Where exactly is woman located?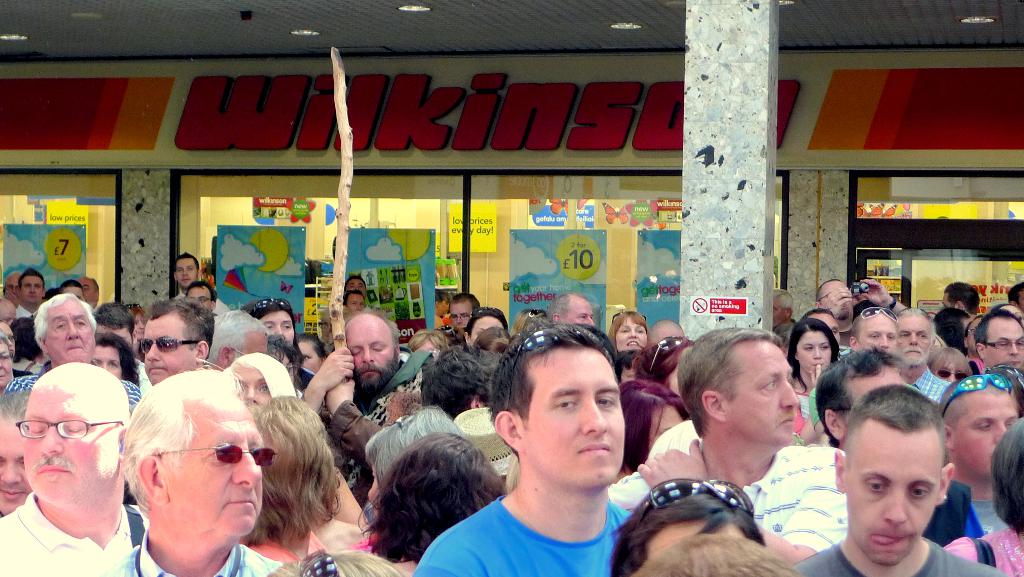
Its bounding box is x1=618, y1=378, x2=684, y2=477.
